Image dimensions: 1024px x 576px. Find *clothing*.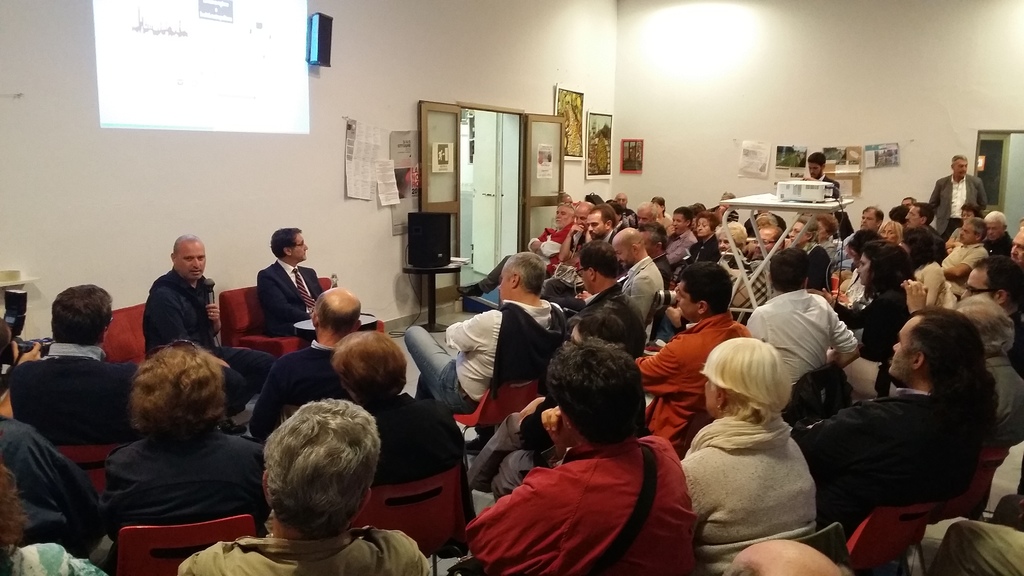
box=[244, 336, 356, 442].
